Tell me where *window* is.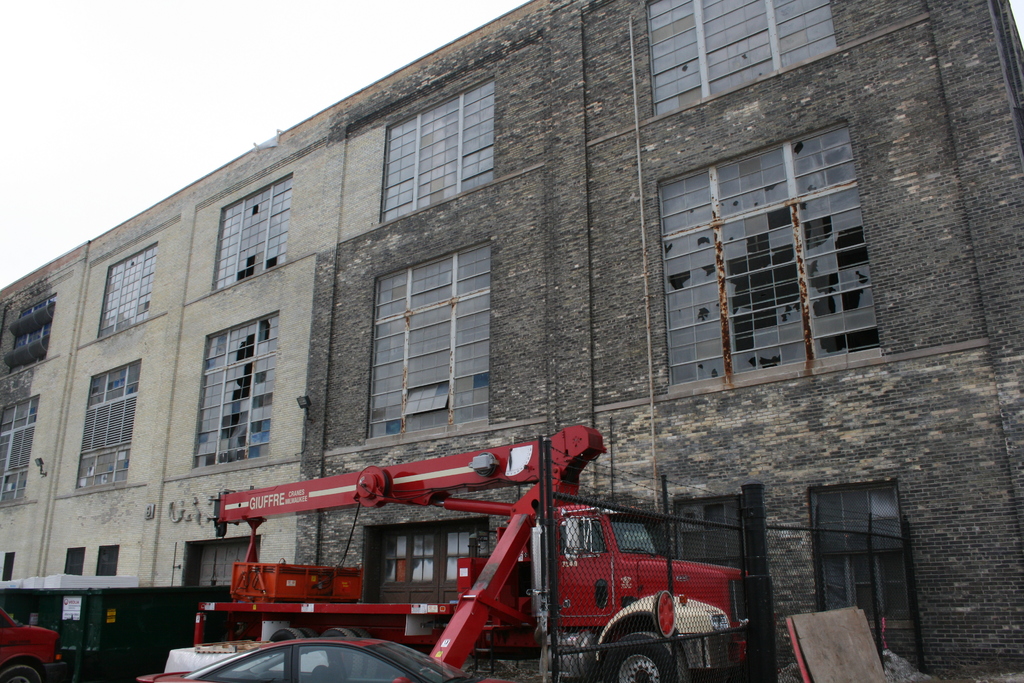
*window* is at <region>660, 110, 882, 395</region>.
